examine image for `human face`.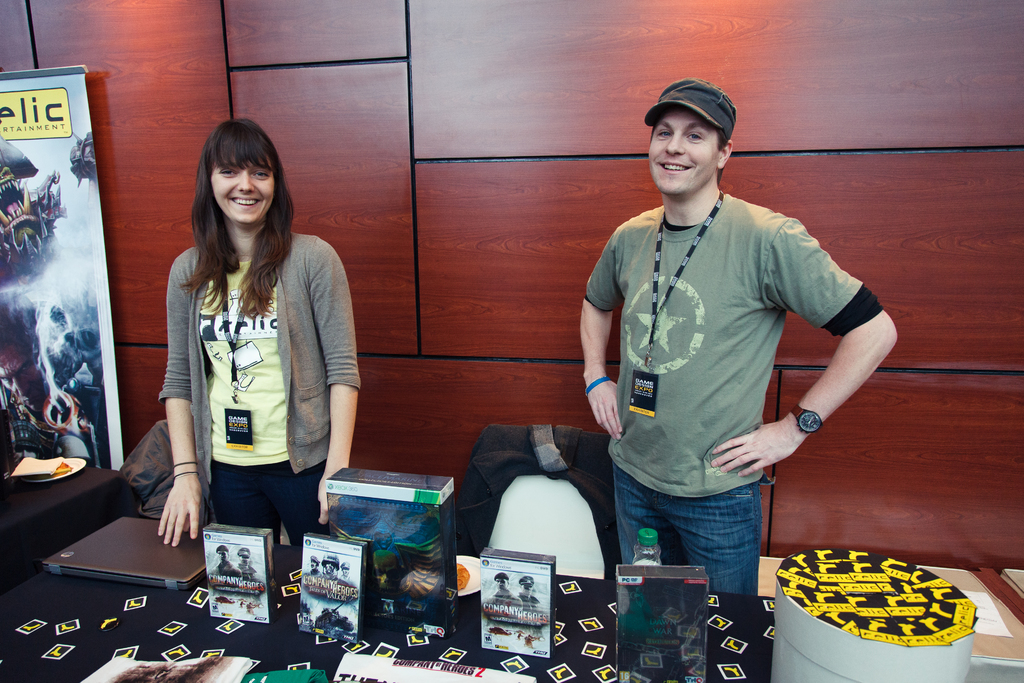
Examination result: {"x1": 212, "y1": 143, "x2": 273, "y2": 225}.
